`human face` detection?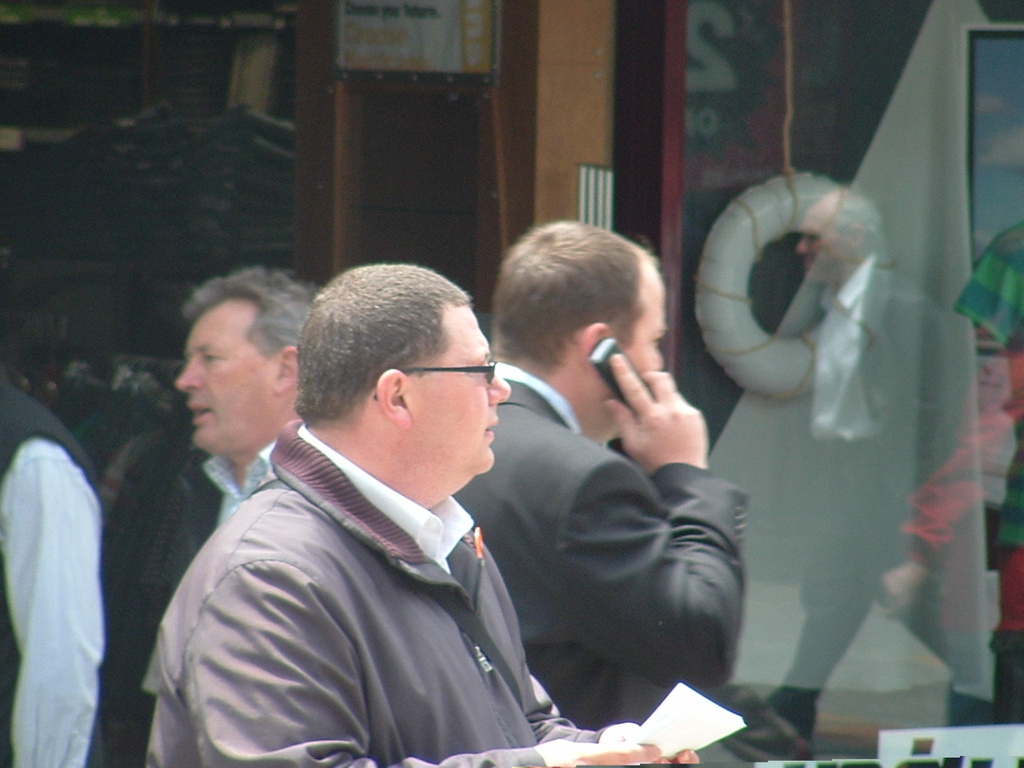
[x1=172, y1=310, x2=276, y2=464]
